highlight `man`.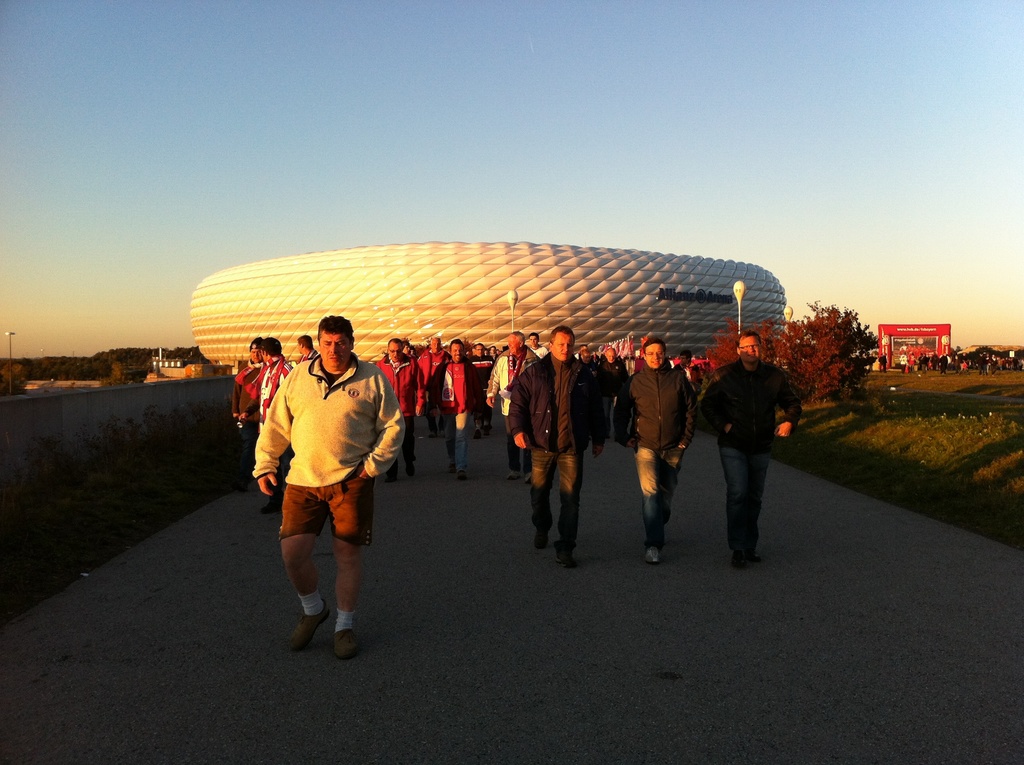
Highlighted region: BBox(598, 348, 631, 437).
